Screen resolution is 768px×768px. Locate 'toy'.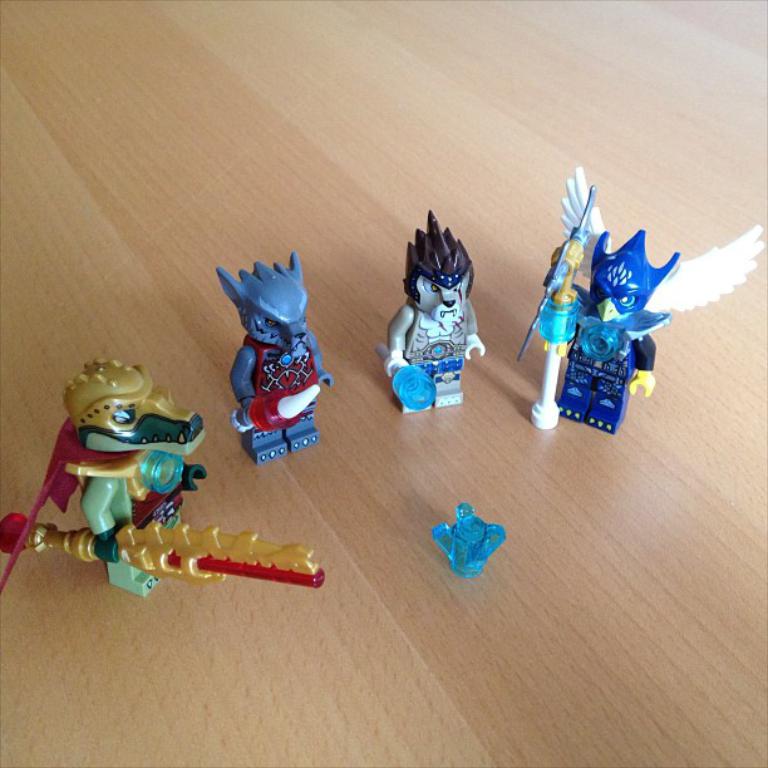
<region>217, 250, 334, 464</region>.
